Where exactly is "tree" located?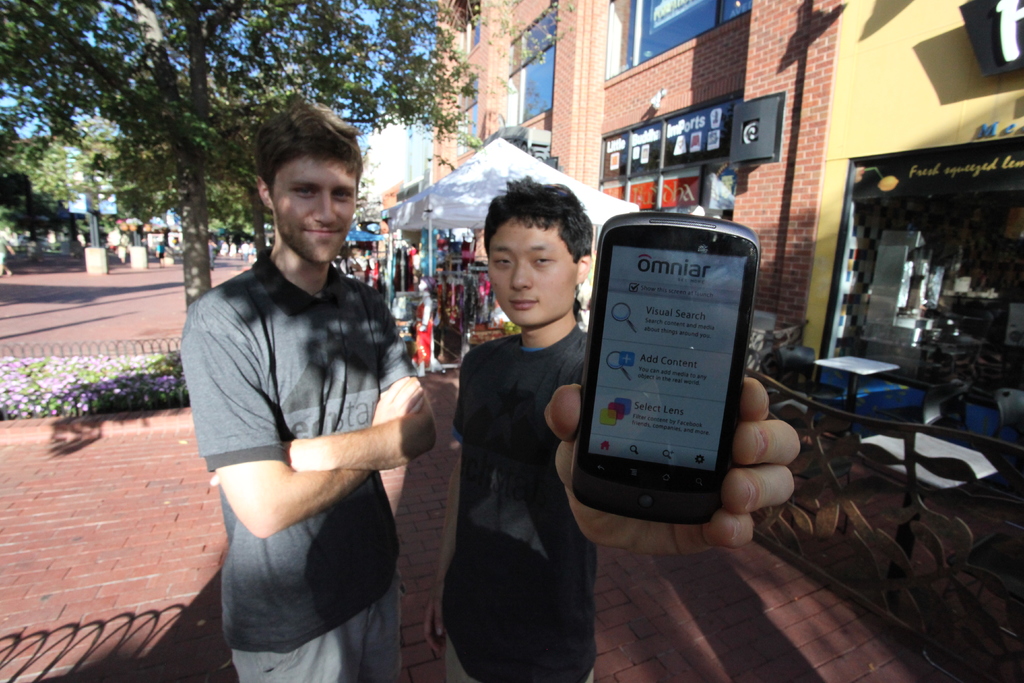
Its bounding box is x1=0, y1=107, x2=42, y2=254.
